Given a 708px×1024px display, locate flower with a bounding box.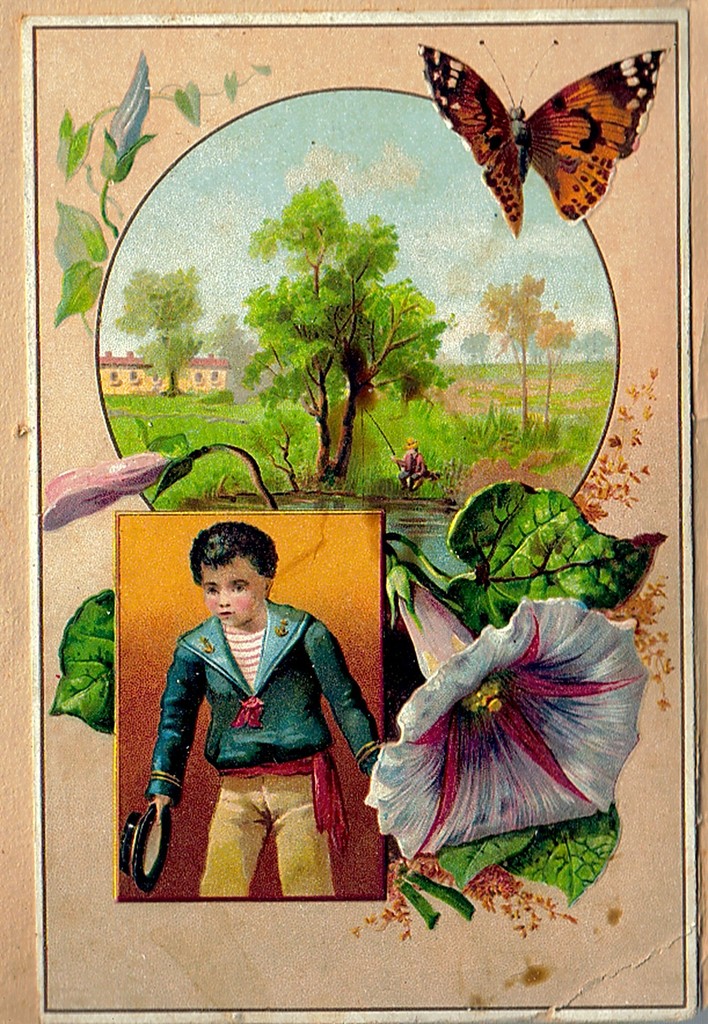
Located: BBox(108, 51, 152, 147).
